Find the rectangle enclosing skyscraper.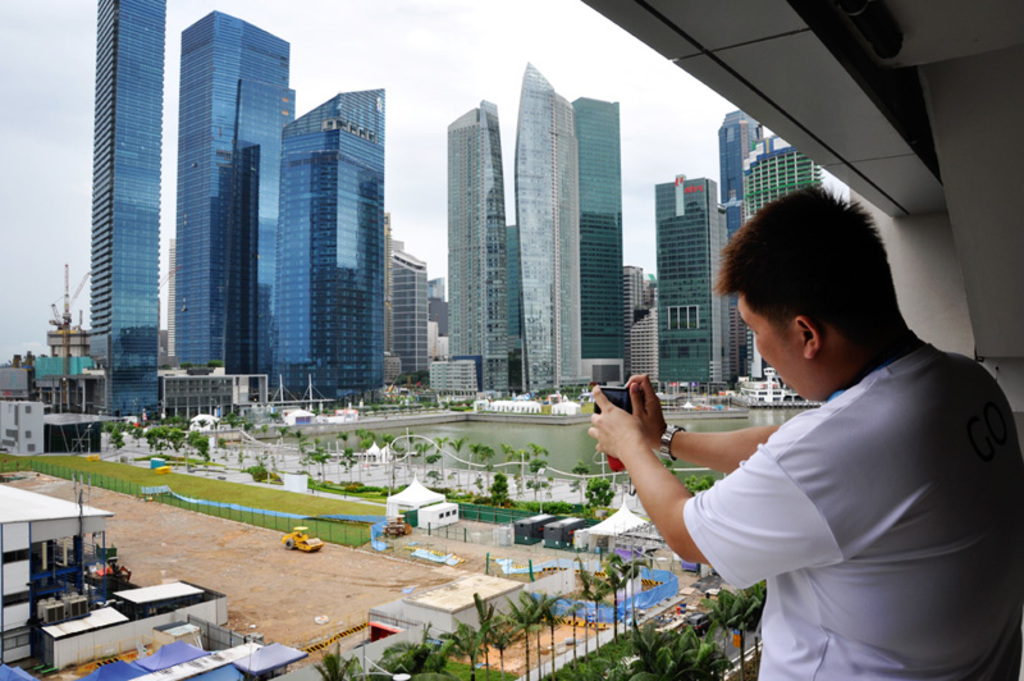
448,101,513,392.
